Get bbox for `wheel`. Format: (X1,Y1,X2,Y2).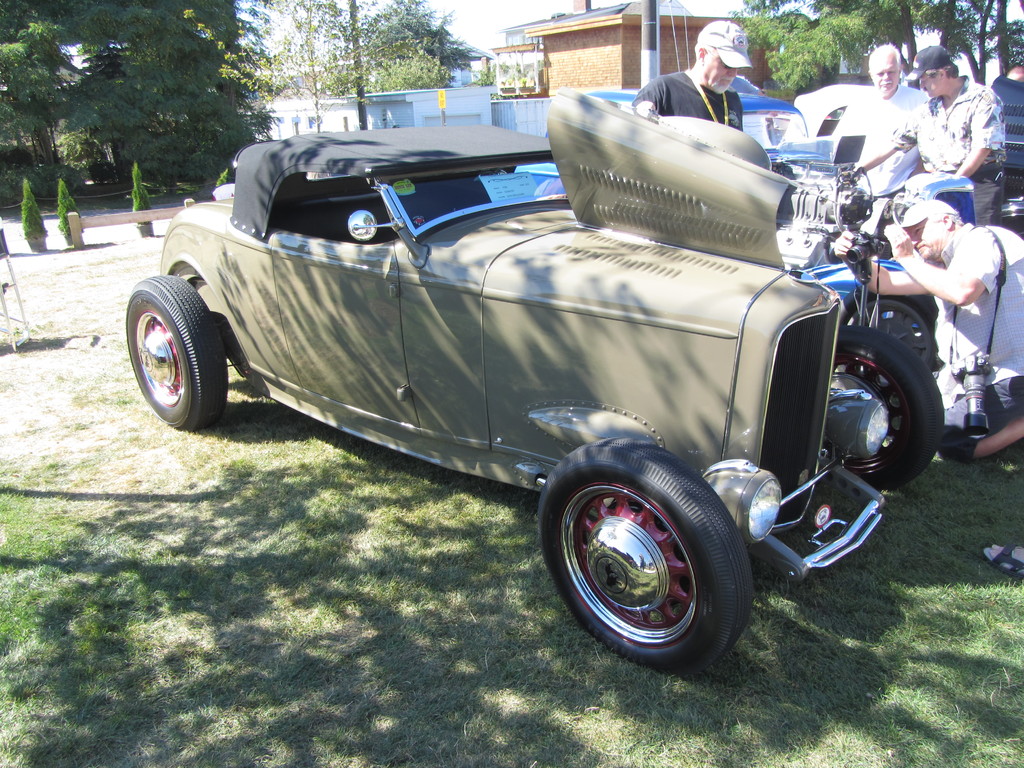
(837,287,947,371).
